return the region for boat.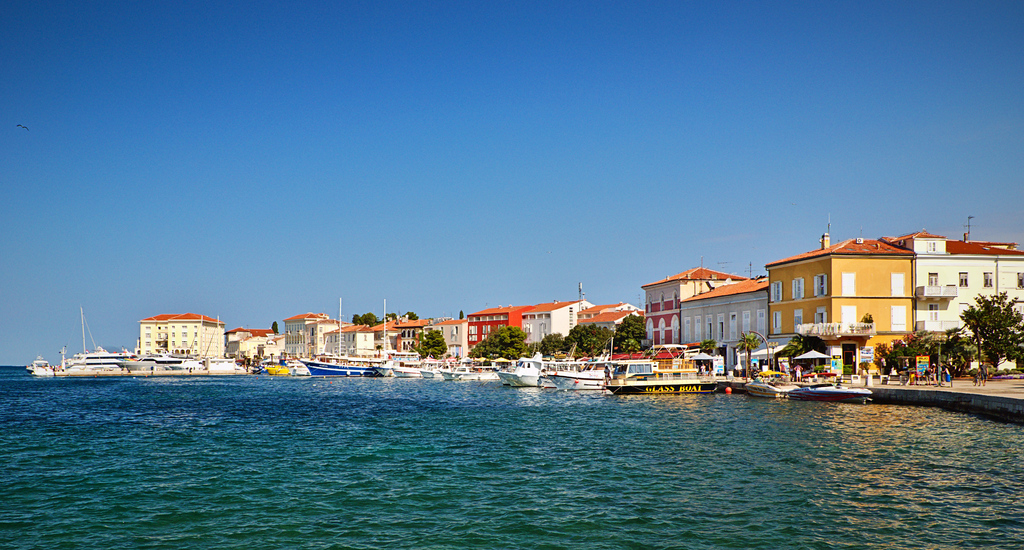
select_region(540, 351, 625, 394).
